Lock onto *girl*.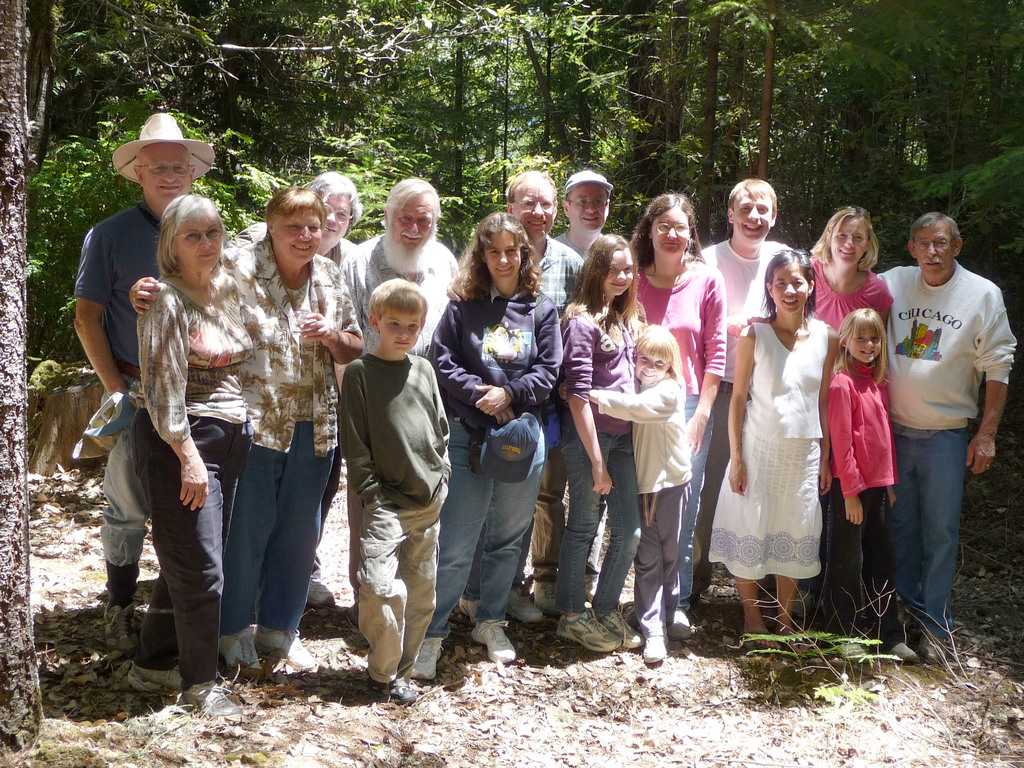
Locked: left=408, top=214, right=566, bottom=686.
